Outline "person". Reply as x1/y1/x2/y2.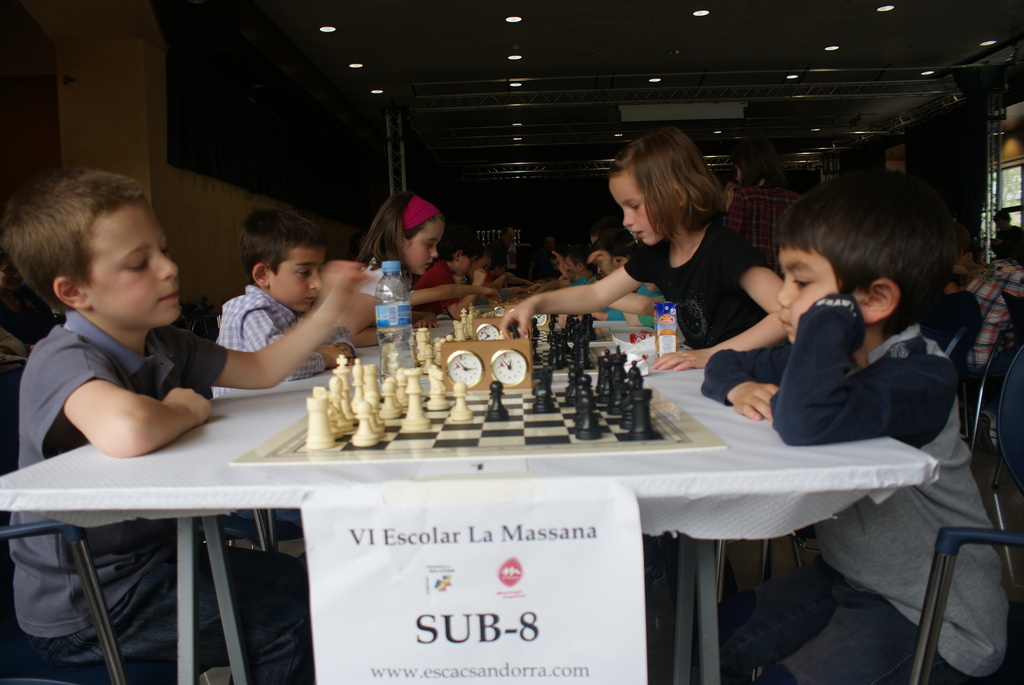
960/236/1023/448.
